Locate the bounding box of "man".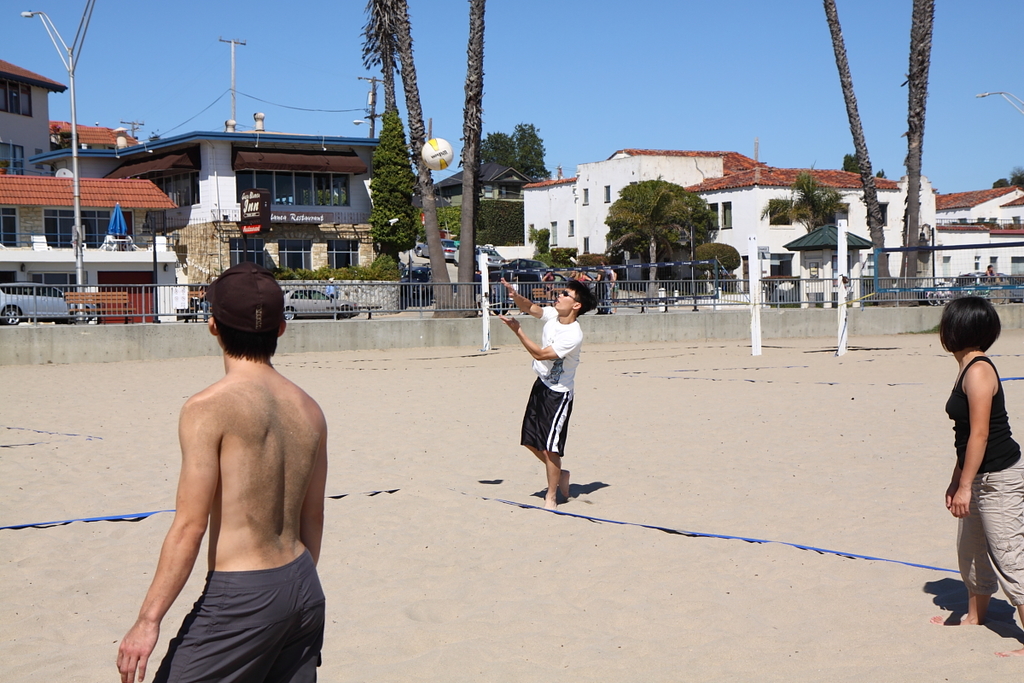
Bounding box: box=[131, 263, 332, 674].
